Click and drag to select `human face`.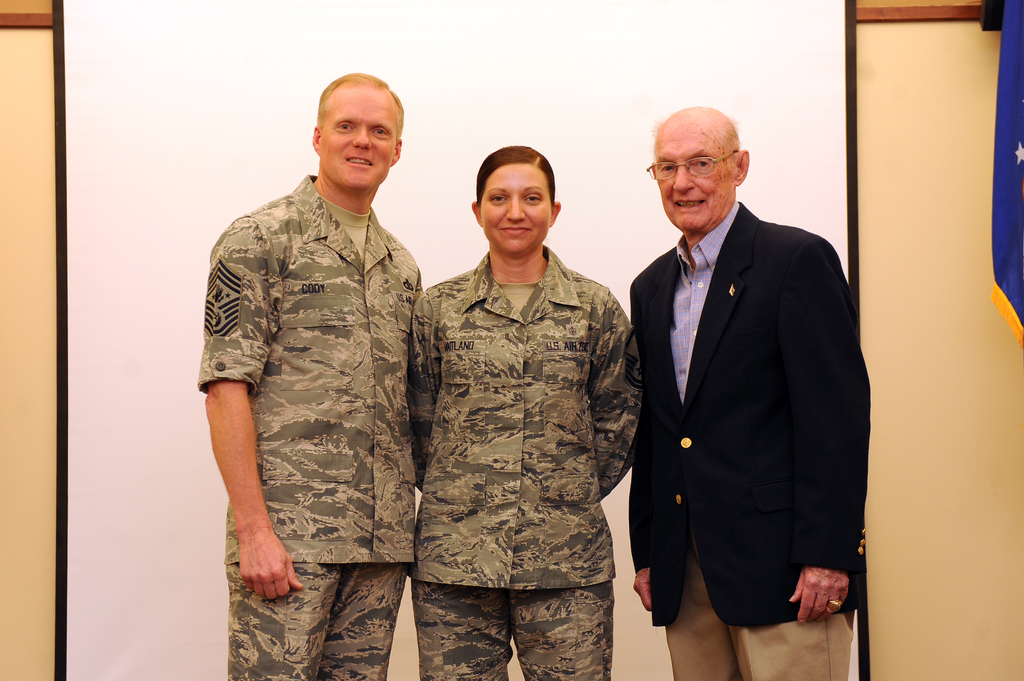
Selection: {"left": 321, "top": 86, "right": 396, "bottom": 191}.
